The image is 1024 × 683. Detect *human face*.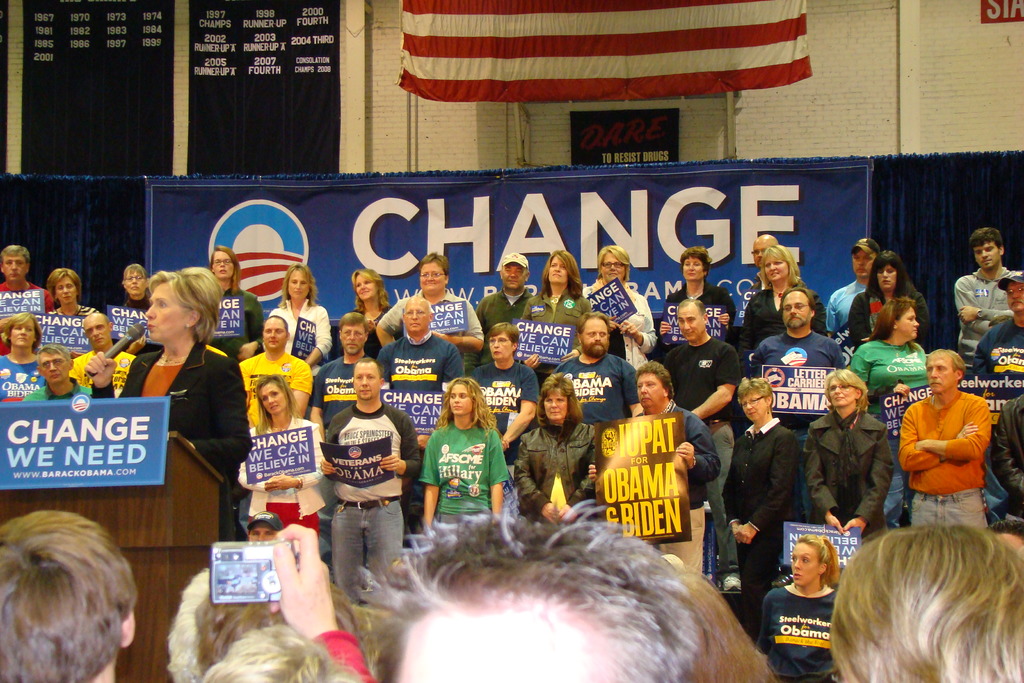
Detection: {"left": 403, "top": 300, "right": 430, "bottom": 329}.
